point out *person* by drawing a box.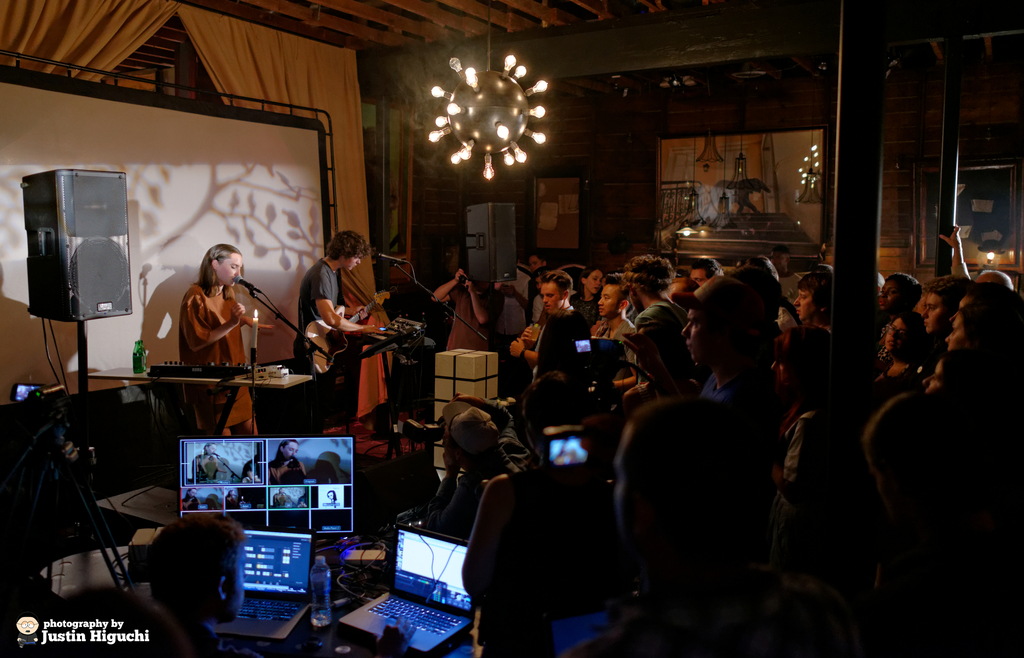
select_region(166, 249, 266, 444).
